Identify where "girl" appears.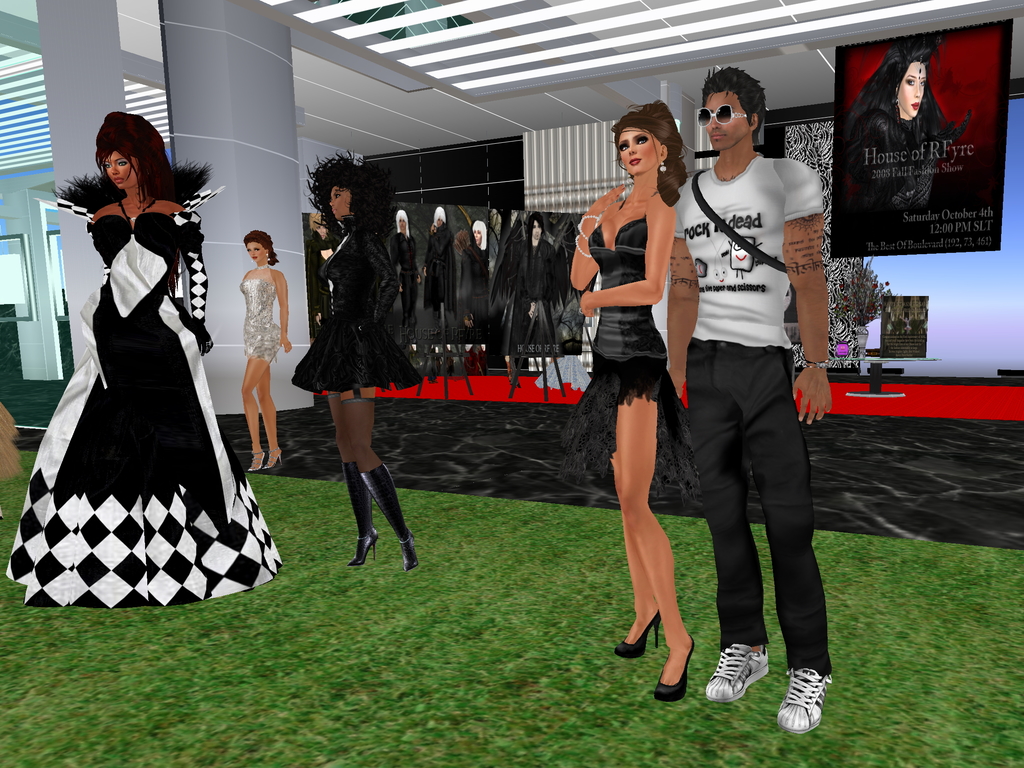
Appears at box=[426, 207, 456, 335].
